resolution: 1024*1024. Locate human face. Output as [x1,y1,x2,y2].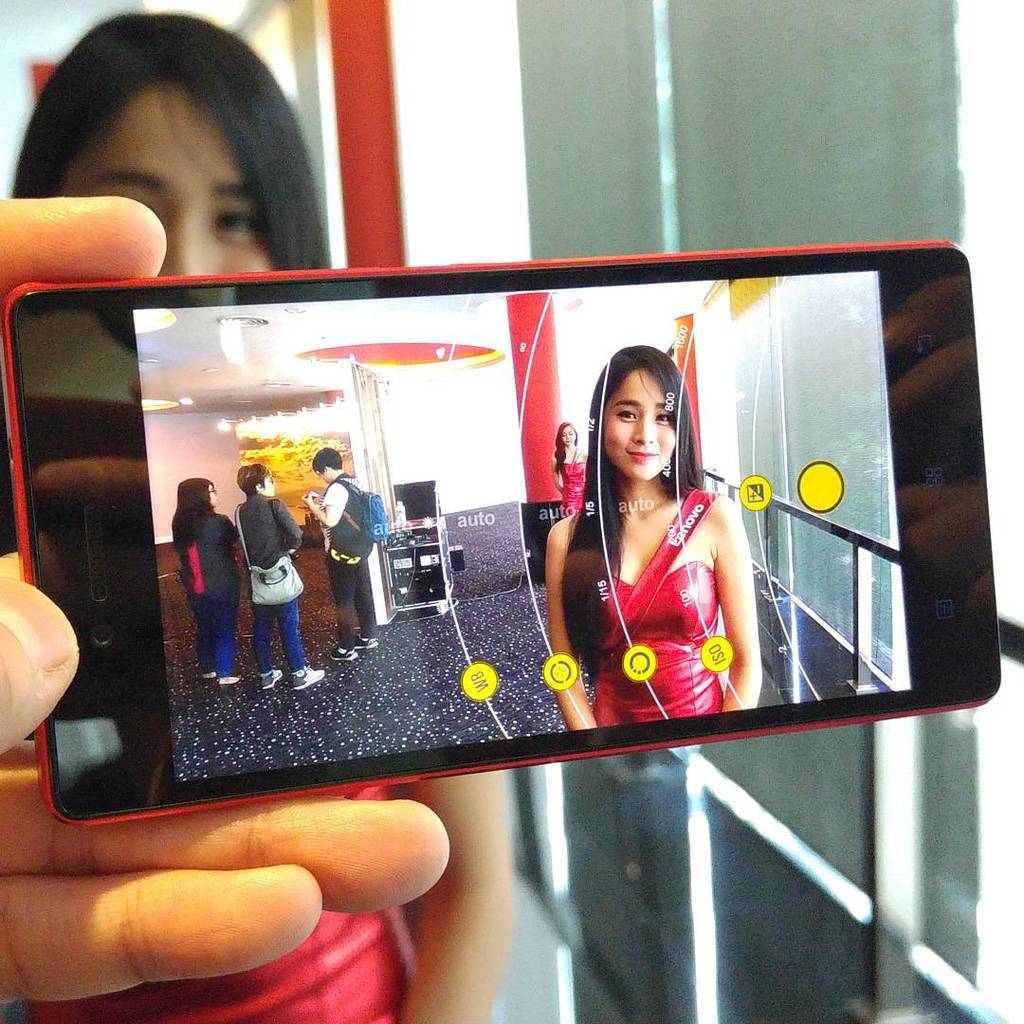
[562,425,576,443].
